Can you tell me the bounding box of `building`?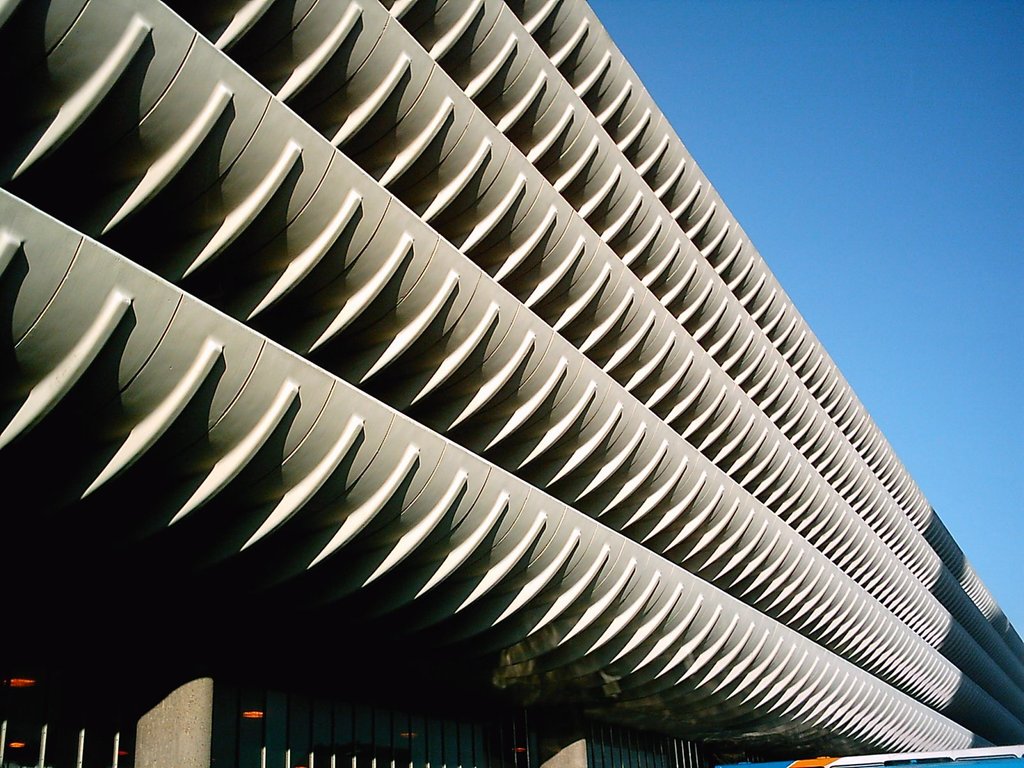
bbox=(0, 0, 1023, 767).
